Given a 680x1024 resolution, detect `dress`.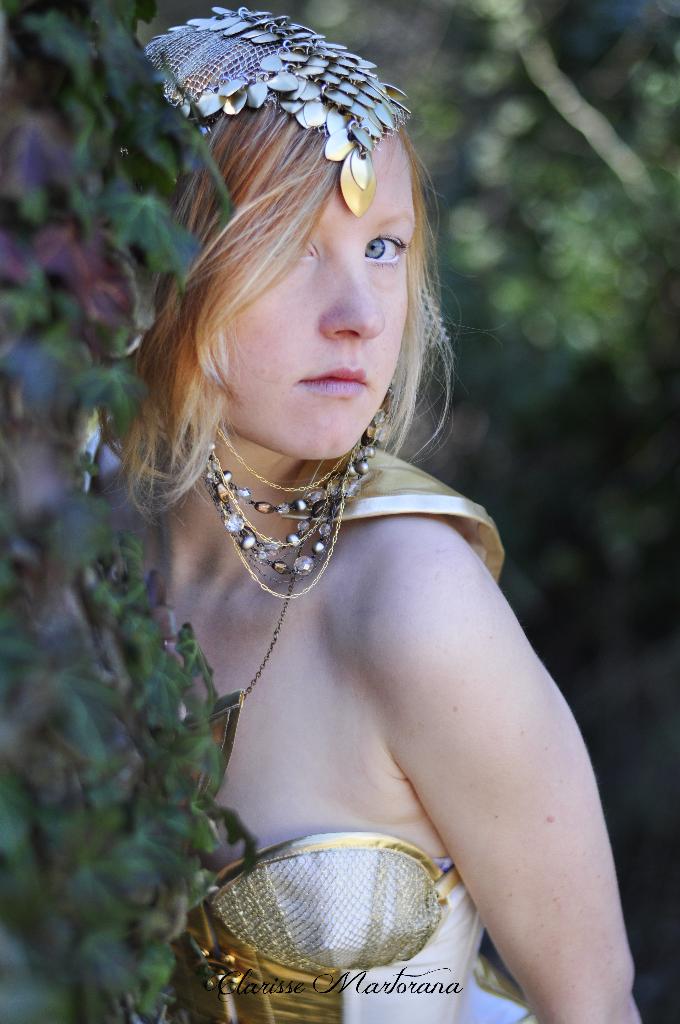
x1=119 y1=449 x2=526 y2=1023.
